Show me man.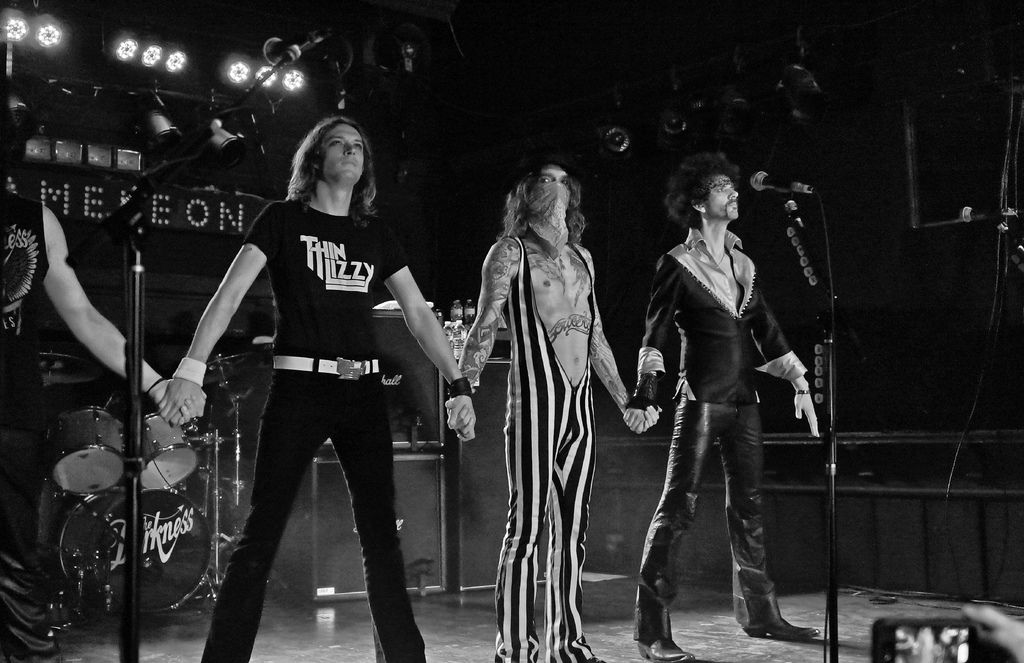
man is here: (left=631, top=150, right=808, bottom=648).
